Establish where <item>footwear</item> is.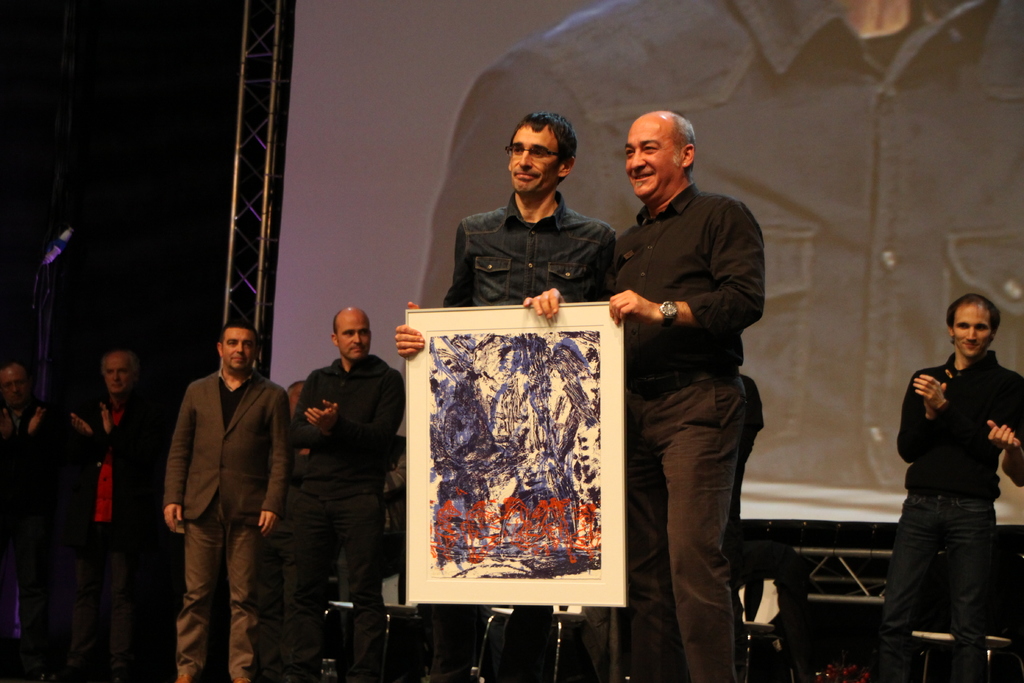
Established at <region>230, 679, 253, 682</region>.
